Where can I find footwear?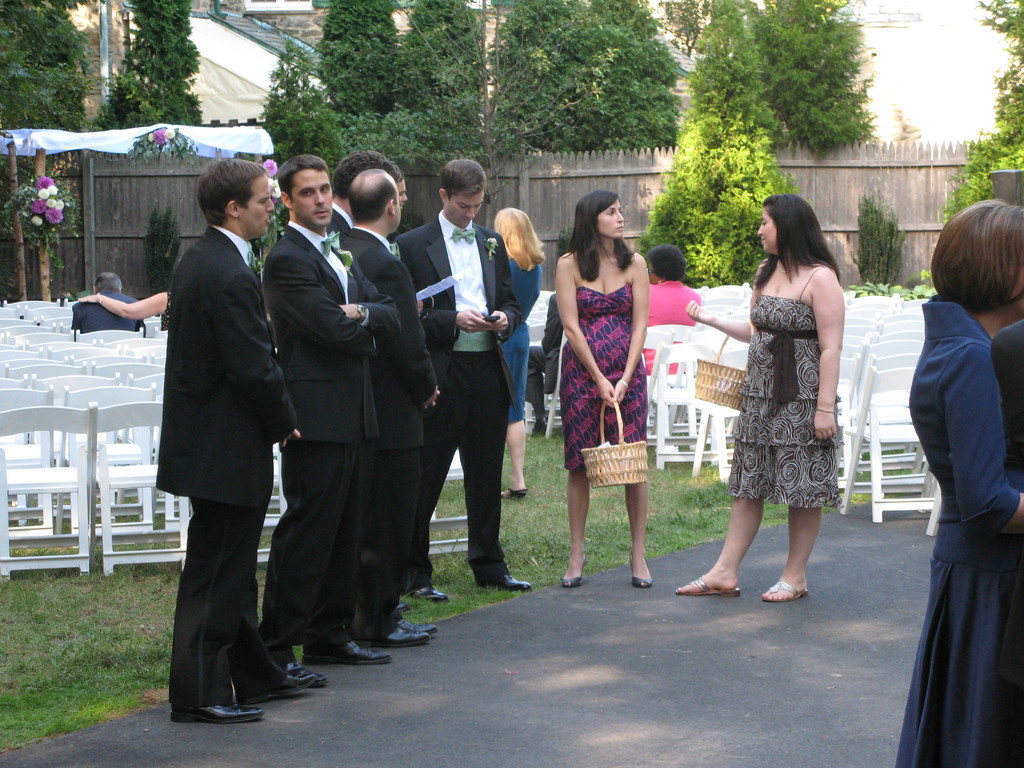
You can find it at 499 485 526 504.
